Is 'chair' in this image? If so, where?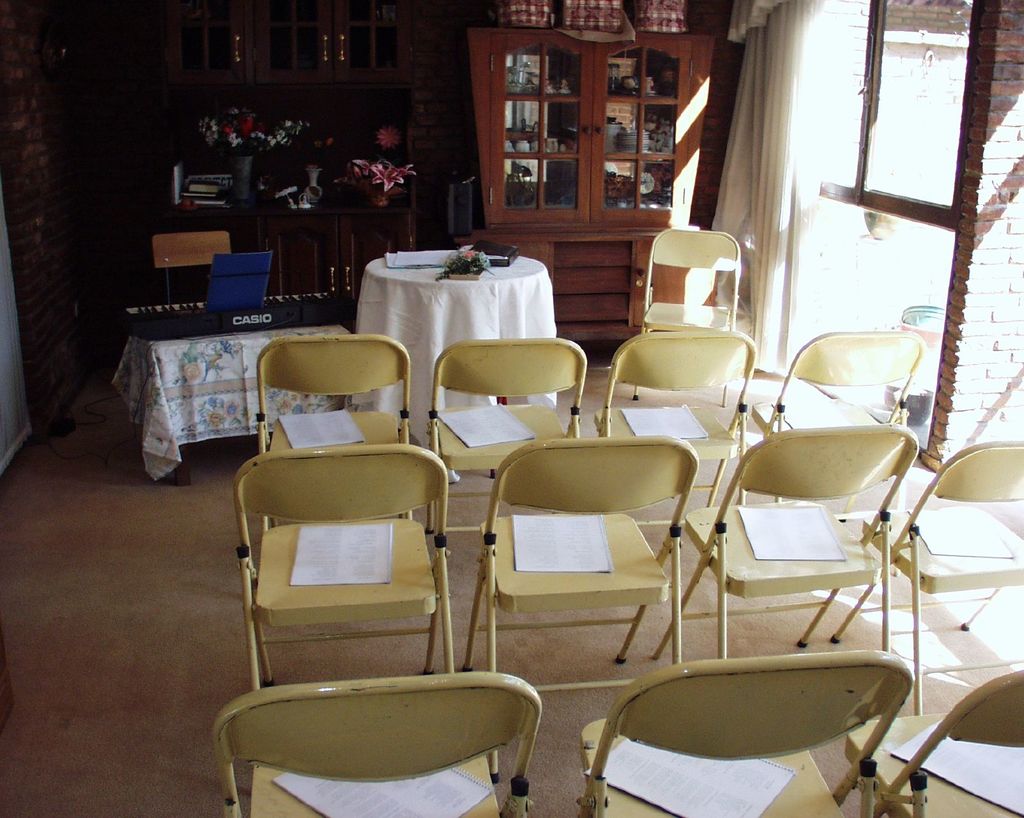
Yes, at (841,665,1023,817).
